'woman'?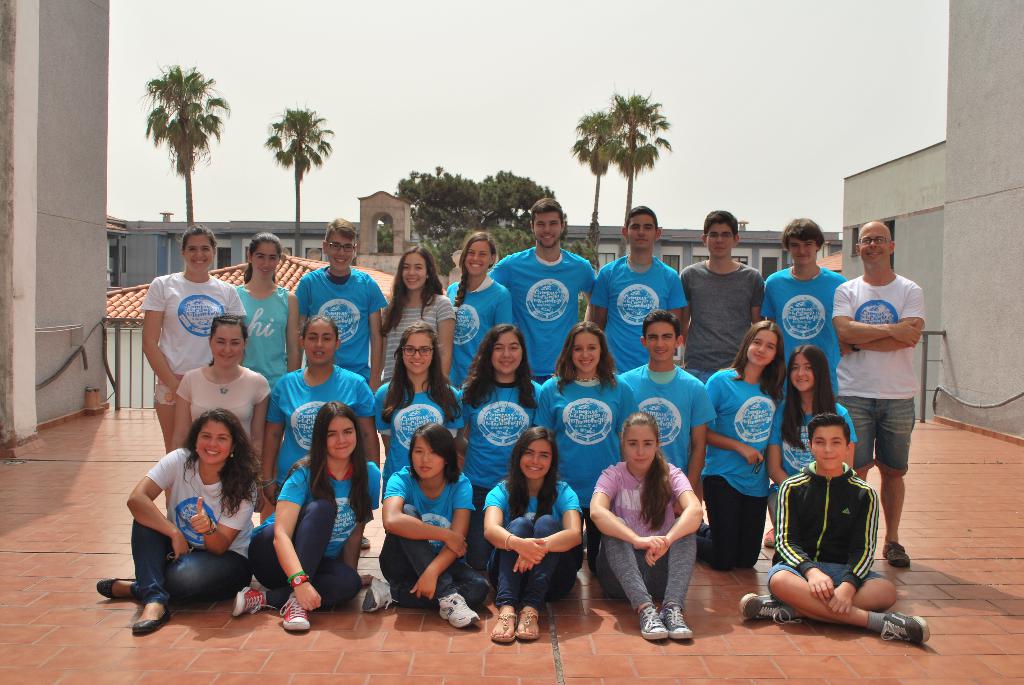
detection(595, 407, 710, 649)
